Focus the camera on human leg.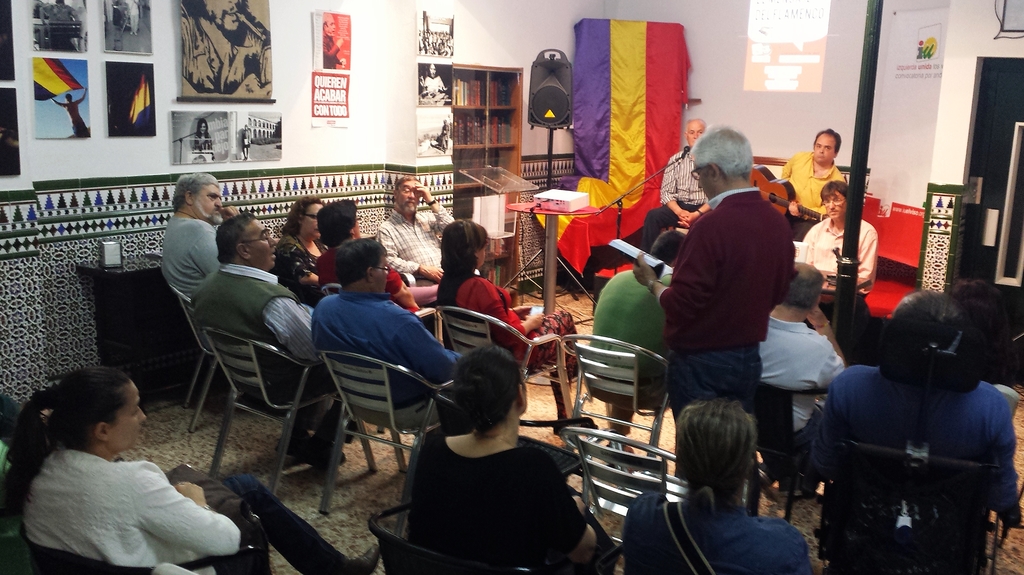
Focus region: rect(307, 407, 350, 469).
